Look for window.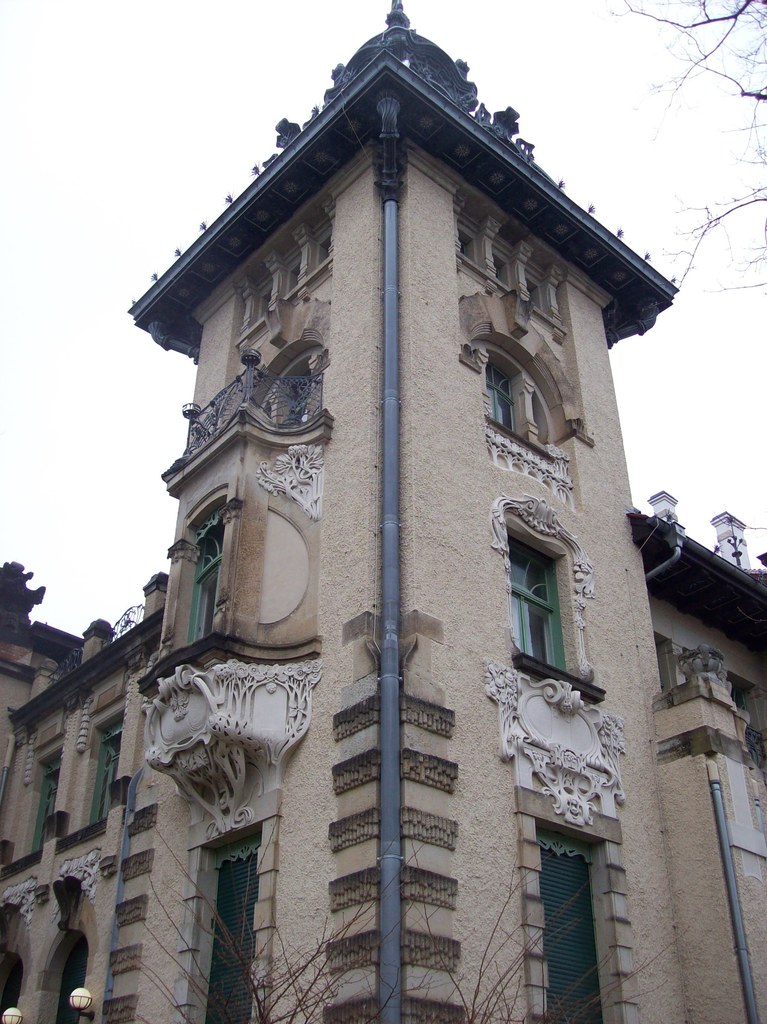
Found: left=483, top=357, right=519, bottom=431.
